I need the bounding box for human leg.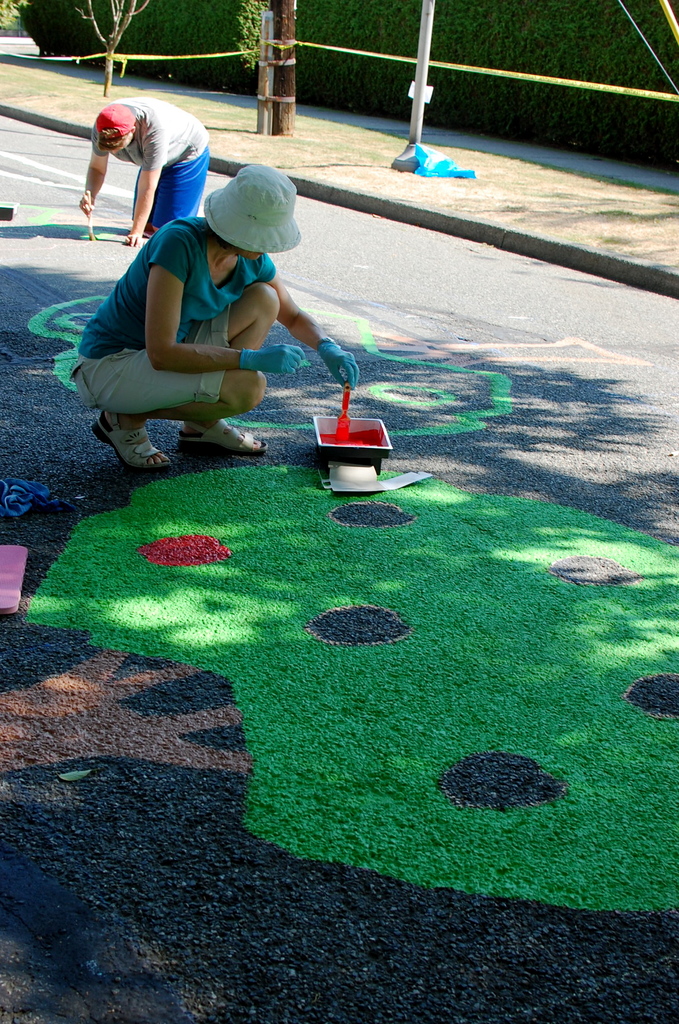
Here it is: left=70, top=285, right=279, bottom=472.
